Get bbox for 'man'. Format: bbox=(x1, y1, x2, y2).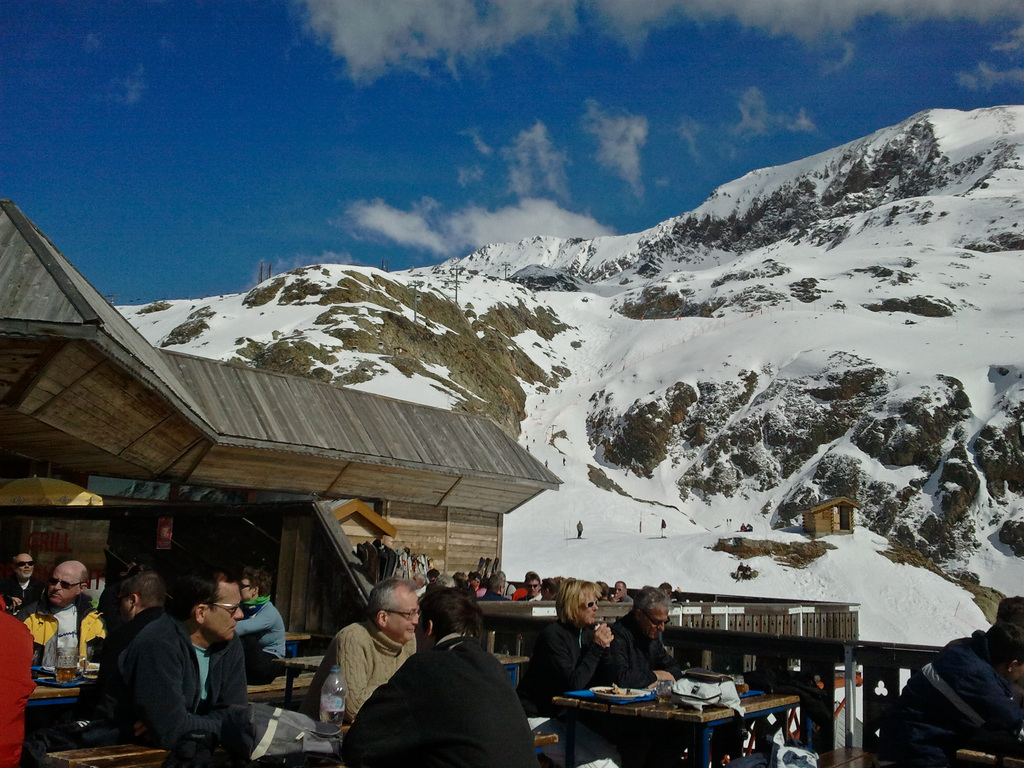
bbox=(410, 570, 427, 597).
